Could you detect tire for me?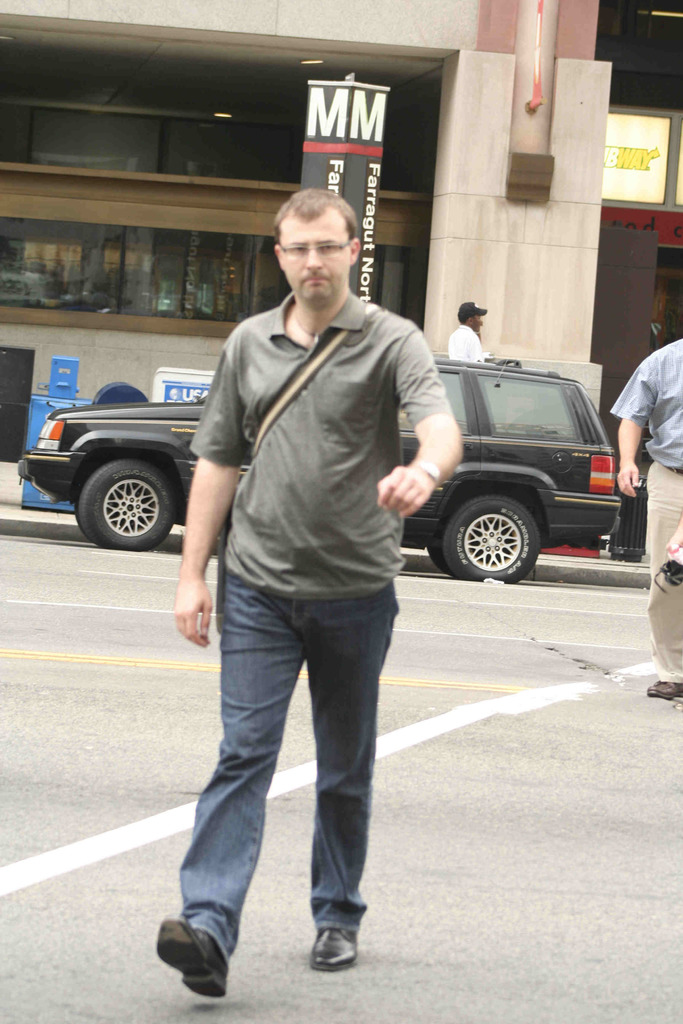
Detection result: 447 485 557 575.
